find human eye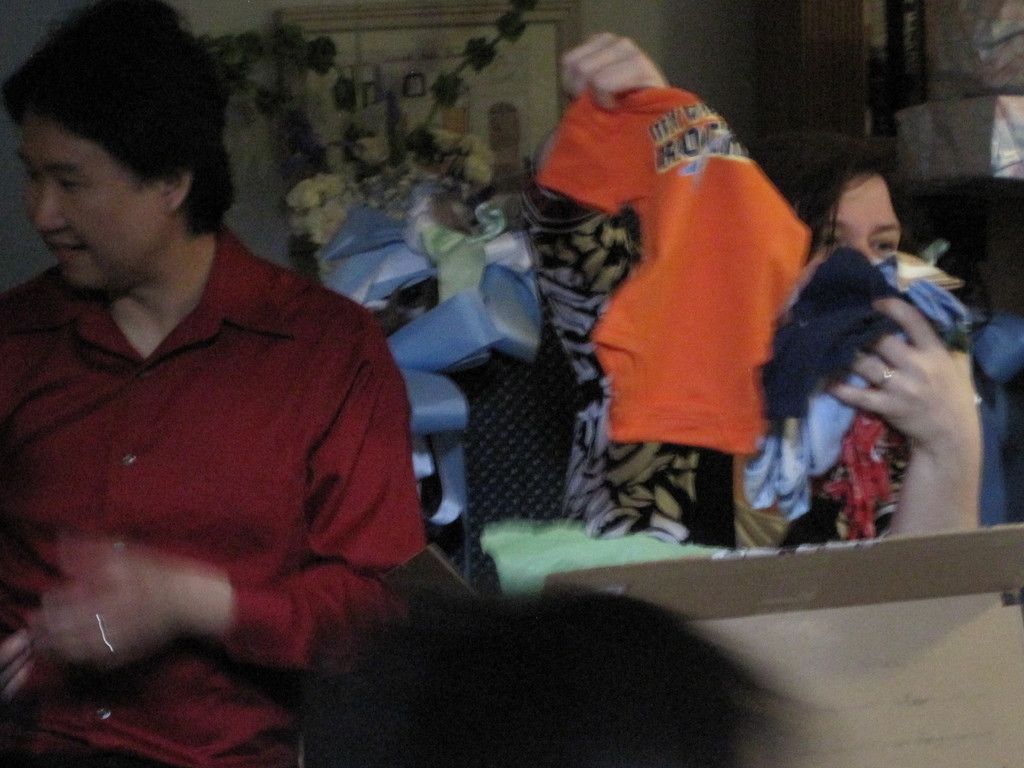
bbox(826, 231, 844, 248)
